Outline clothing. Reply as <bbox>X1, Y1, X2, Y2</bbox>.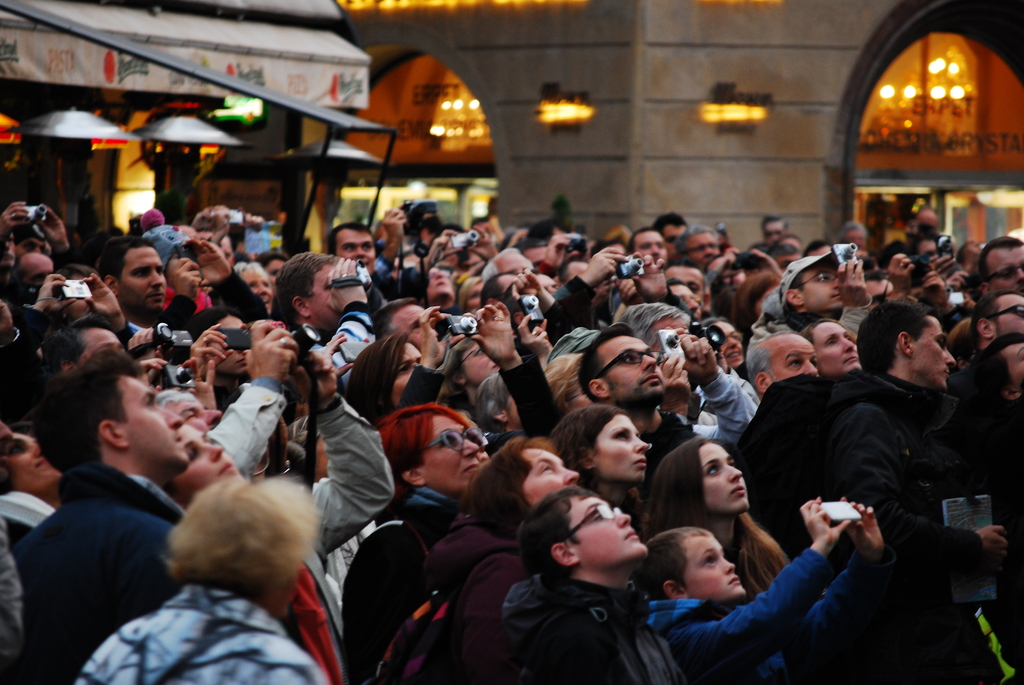
<bbox>154, 272, 265, 344</bbox>.
